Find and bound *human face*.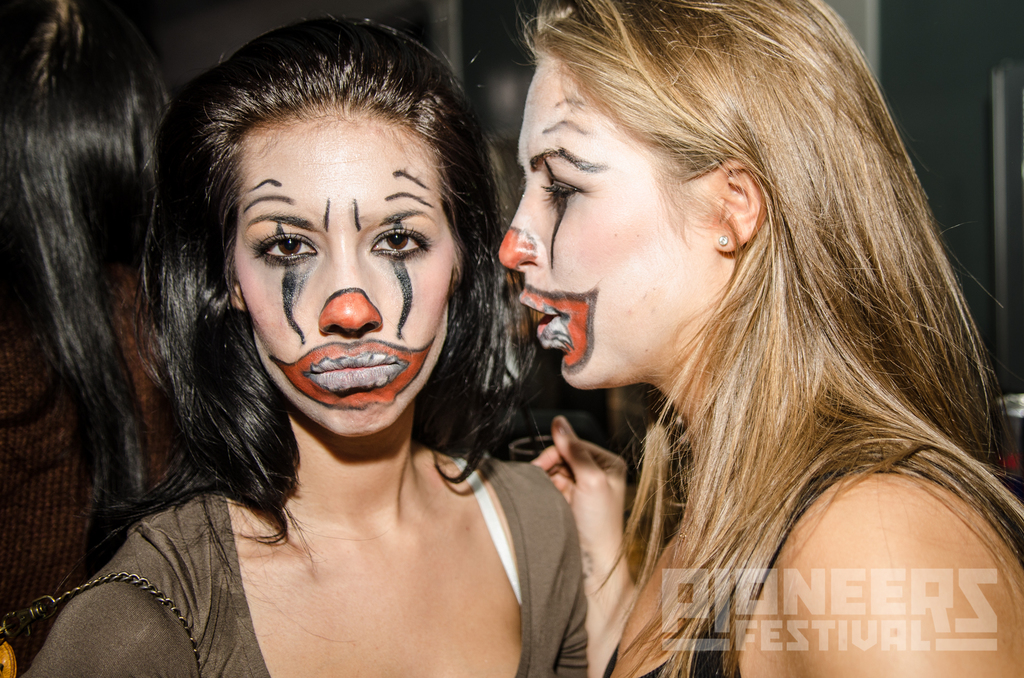
Bound: box=[234, 102, 461, 439].
